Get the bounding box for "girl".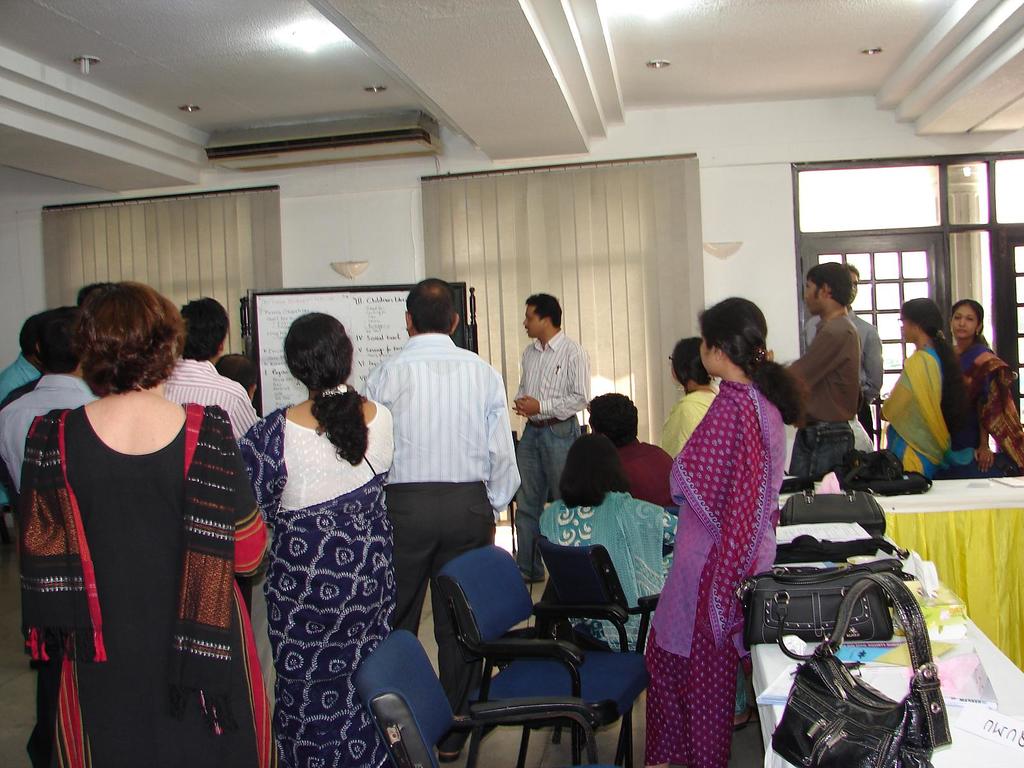
select_region(239, 310, 393, 767).
